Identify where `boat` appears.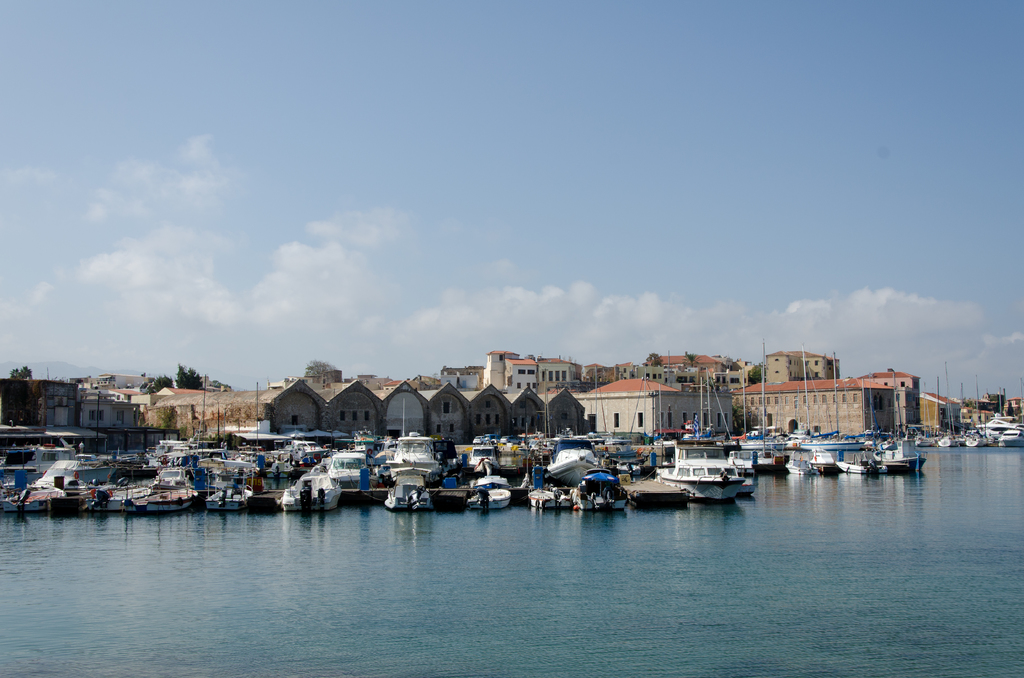
Appears at {"x1": 799, "y1": 346, "x2": 865, "y2": 452}.
